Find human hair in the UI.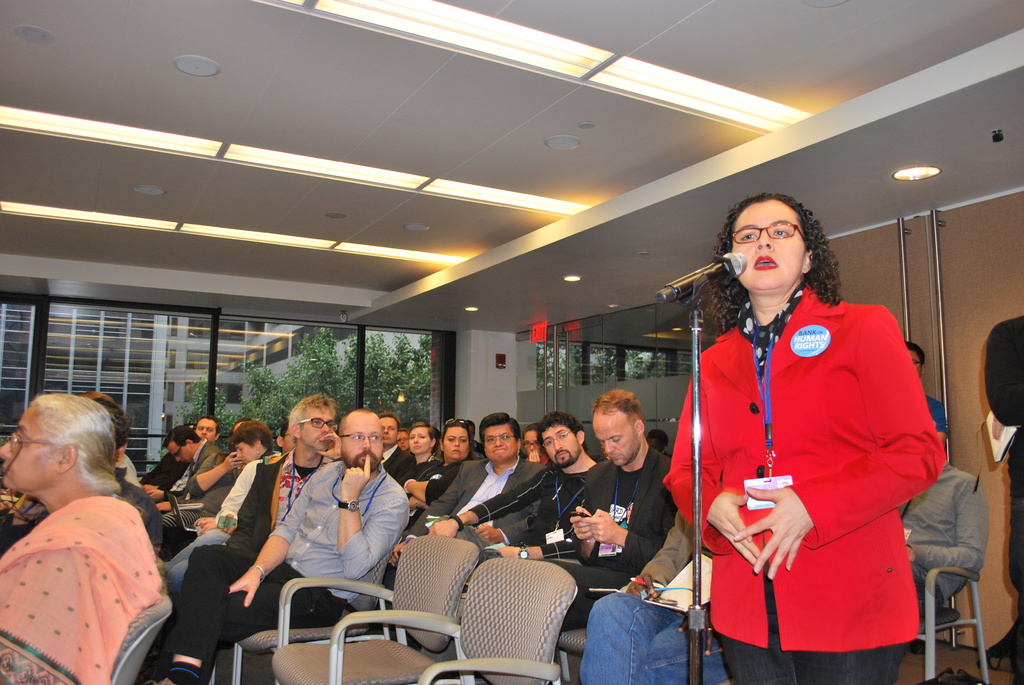
UI element at pyautogui.locateOnScreen(481, 413, 527, 441).
